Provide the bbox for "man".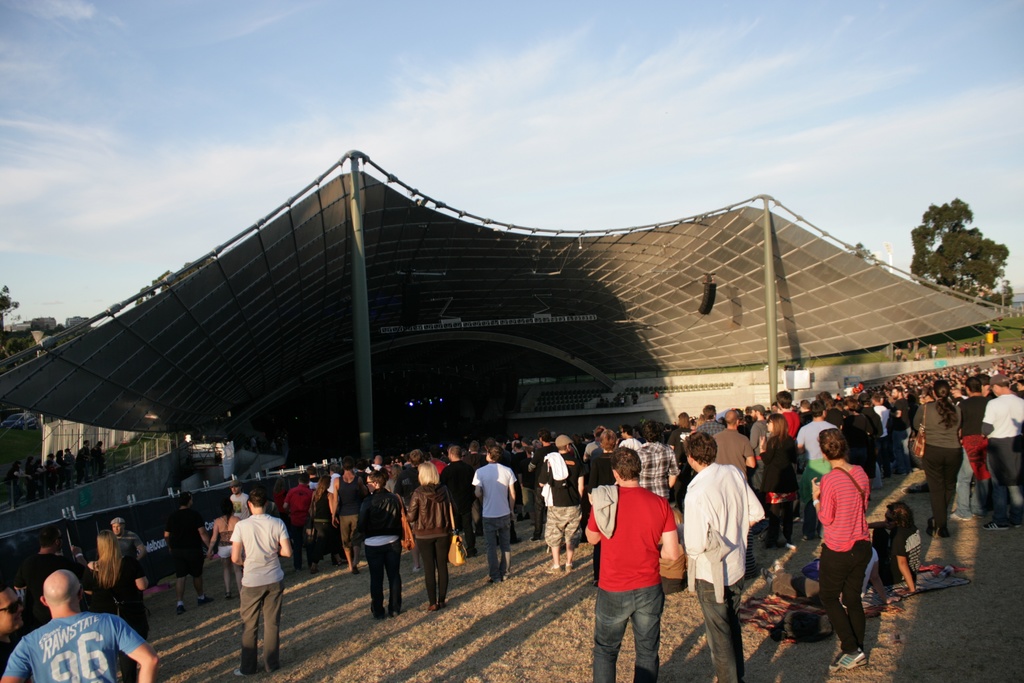
box(232, 490, 294, 673).
